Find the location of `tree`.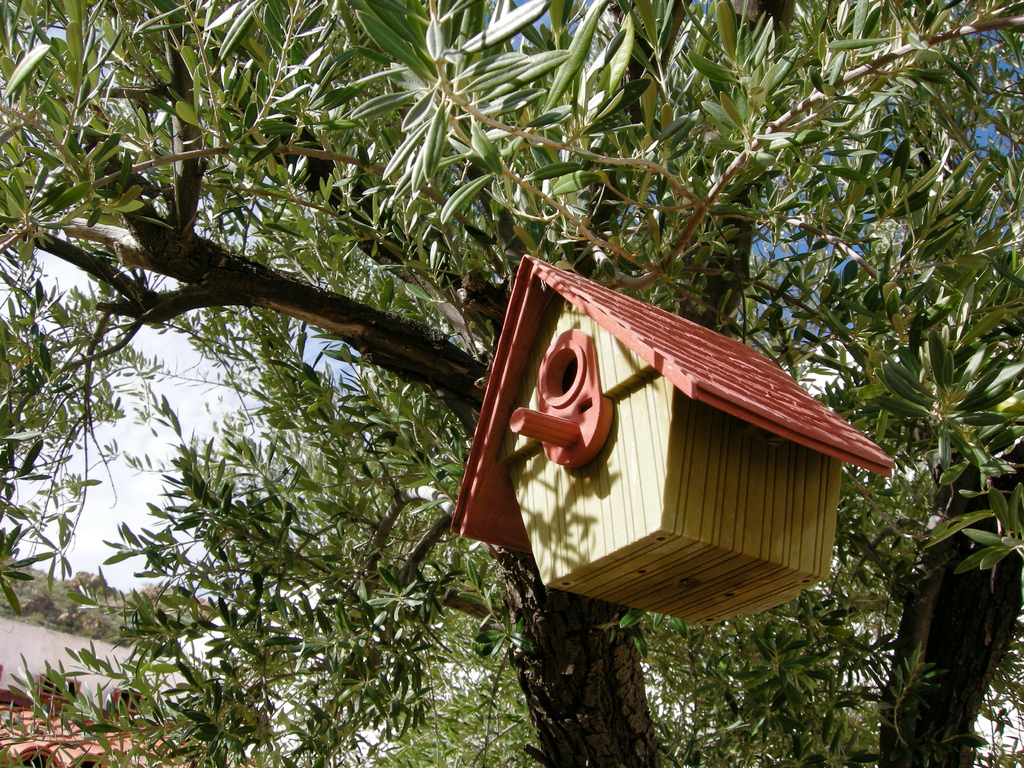
Location: x1=0, y1=0, x2=1023, y2=767.
